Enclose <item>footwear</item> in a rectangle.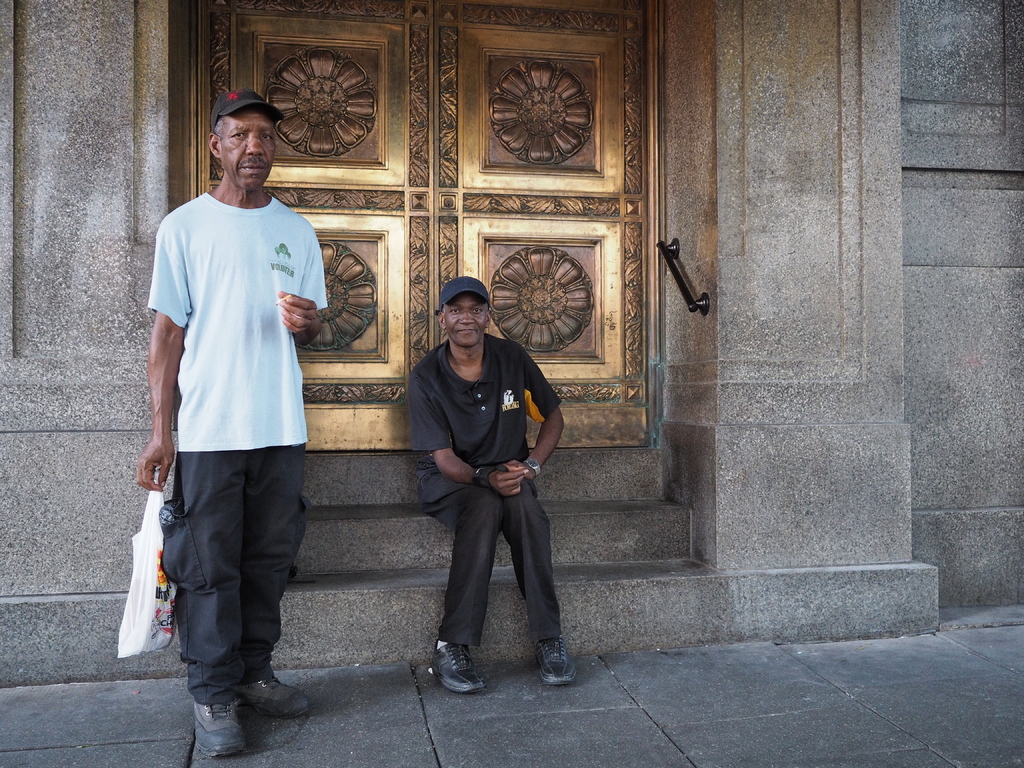
(left=532, top=637, right=573, bottom=687).
